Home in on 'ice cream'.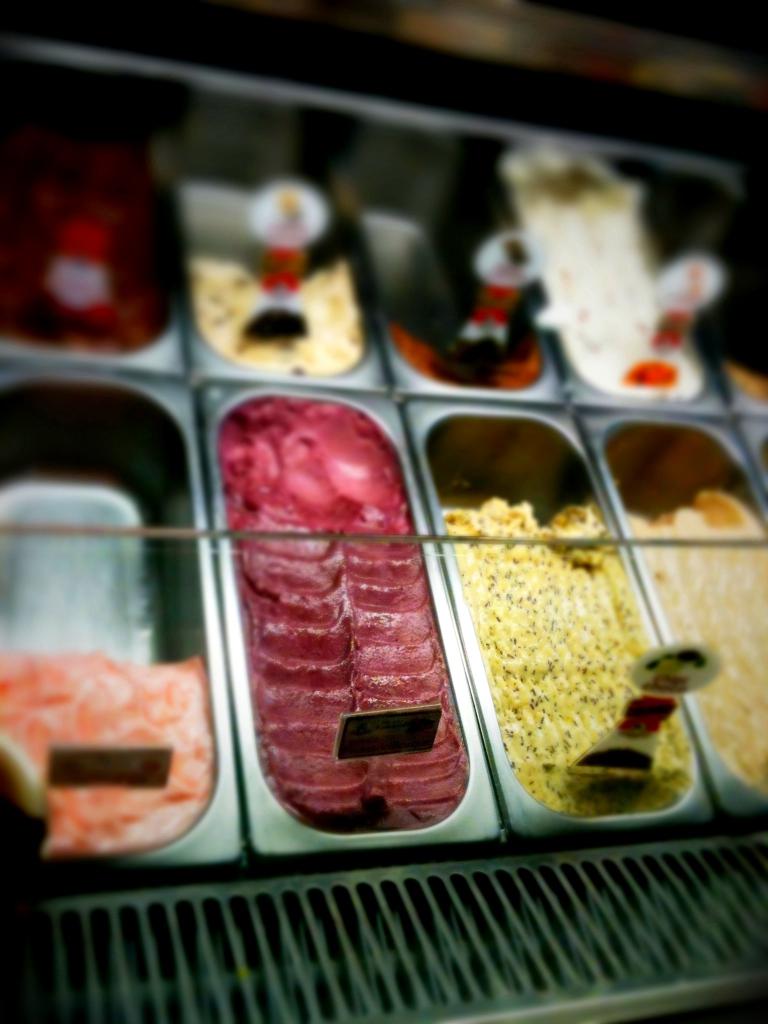
Homed in at 448:488:691:824.
